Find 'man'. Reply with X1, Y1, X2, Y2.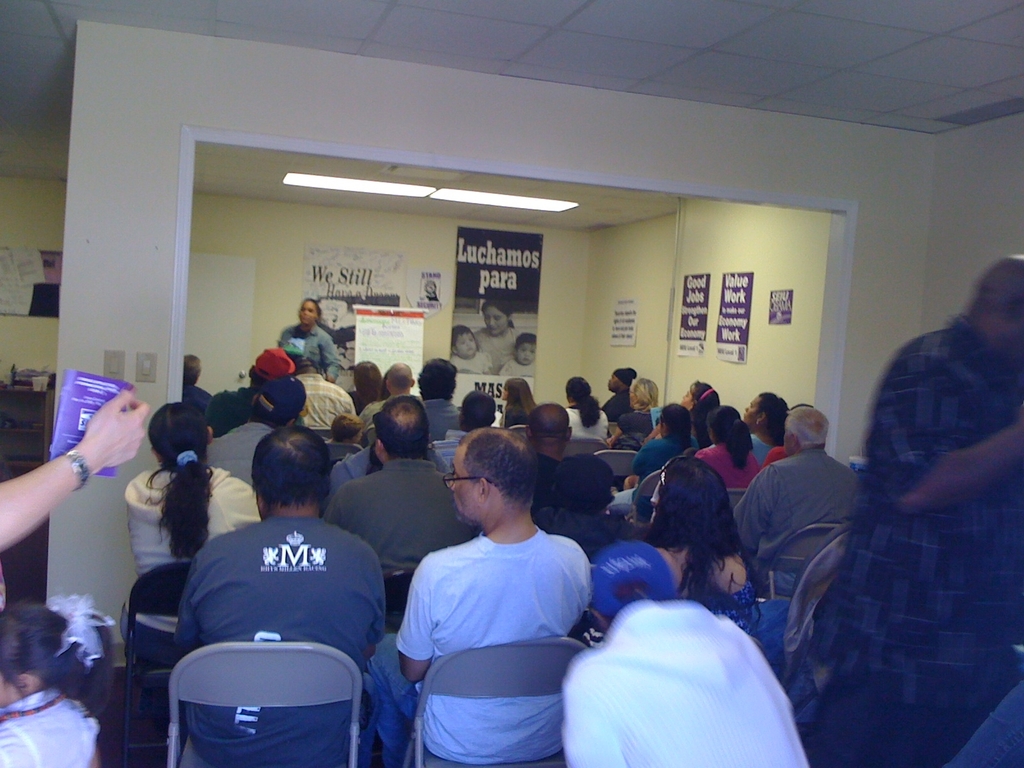
817, 248, 1023, 767.
